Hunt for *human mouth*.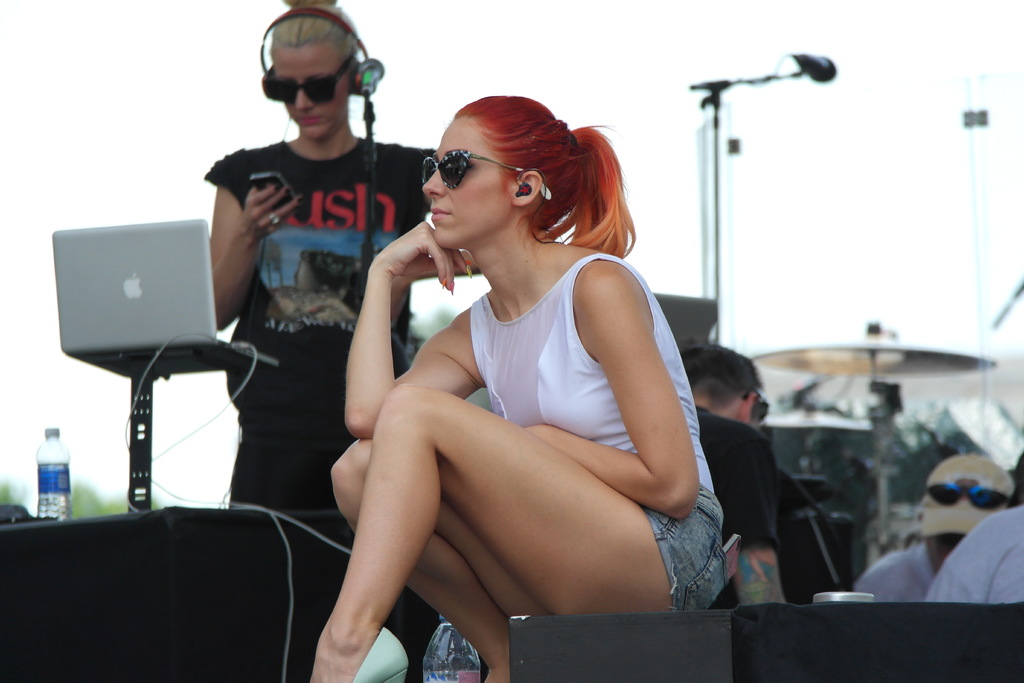
Hunted down at [x1=299, y1=114, x2=323, y2=124].
